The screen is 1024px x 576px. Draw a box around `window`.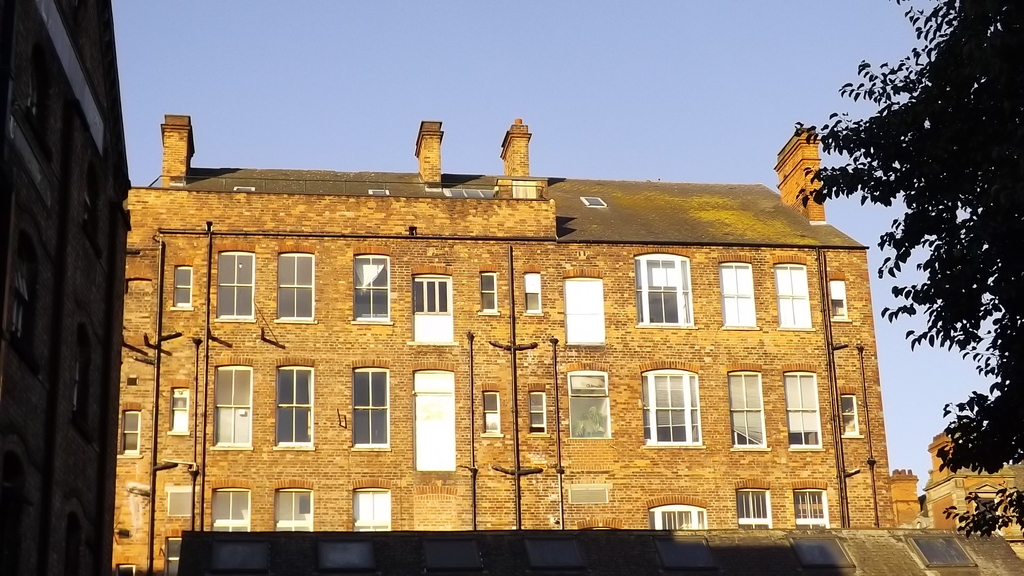
(166,533,182,575).
